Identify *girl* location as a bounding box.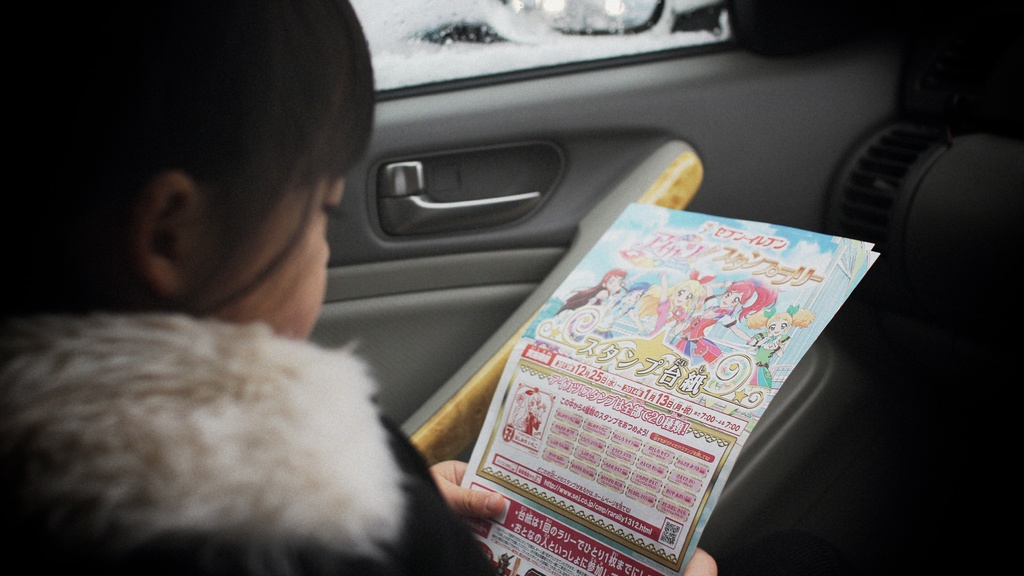
[x1=671, y1=276, x2=787, y2=366].
